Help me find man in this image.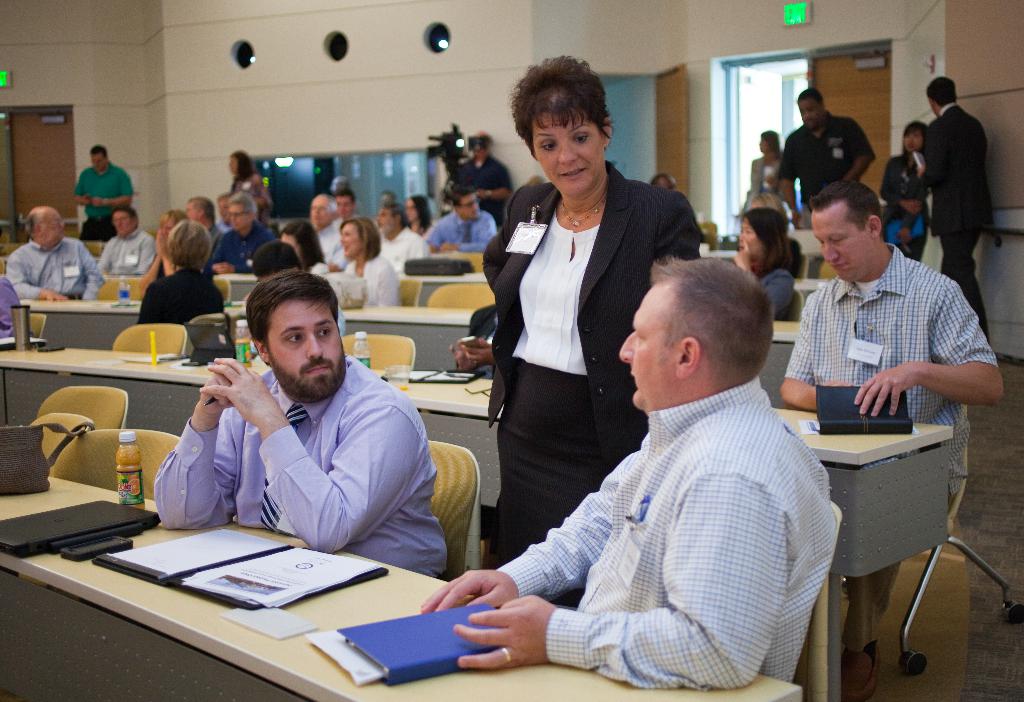
Found it: 213:192:231:227.
